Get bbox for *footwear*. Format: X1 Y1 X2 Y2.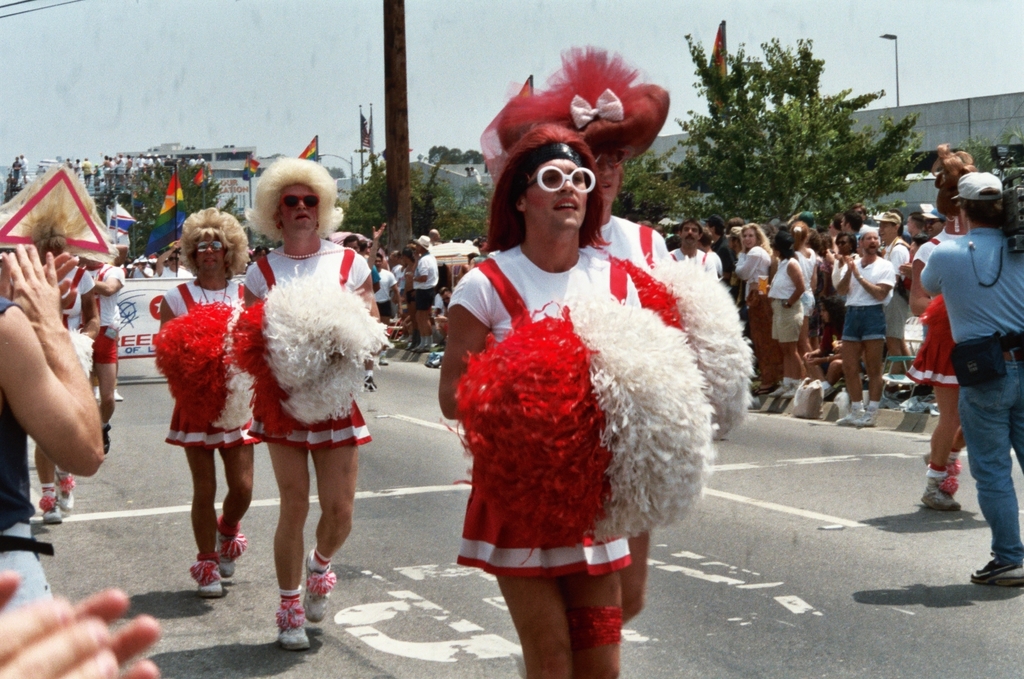
214 513 245 581.
